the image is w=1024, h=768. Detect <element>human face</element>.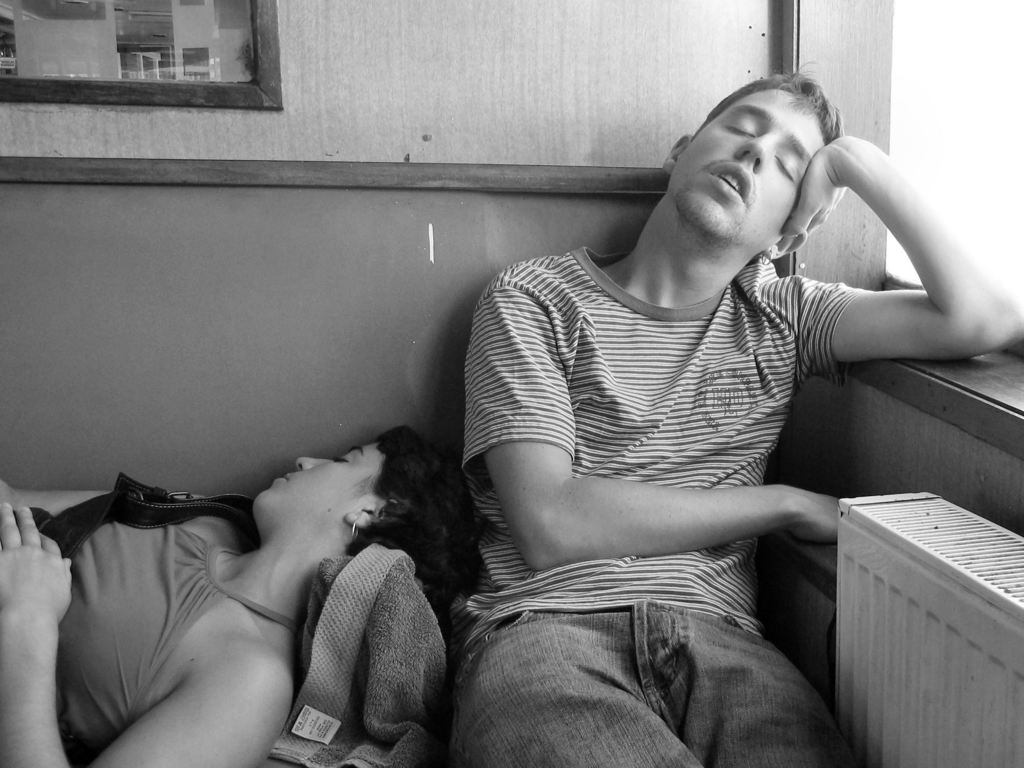
Detection: [x1=255, y1=445, x2=387, y2=531].
